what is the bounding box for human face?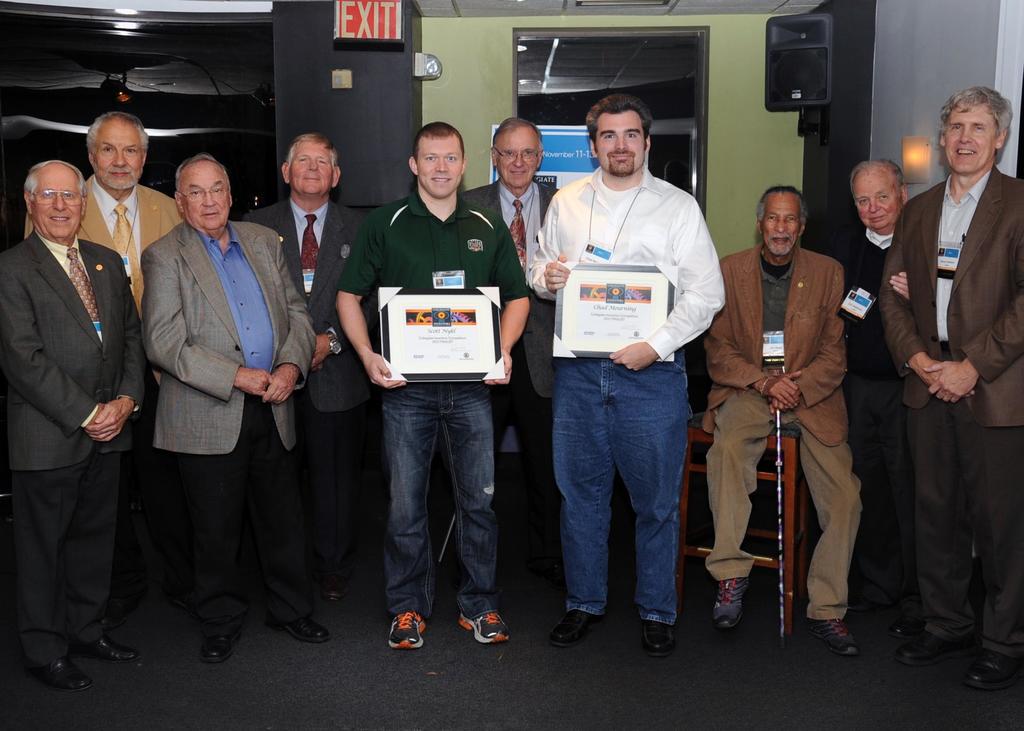
Rect(292, 134, 336, 197).
